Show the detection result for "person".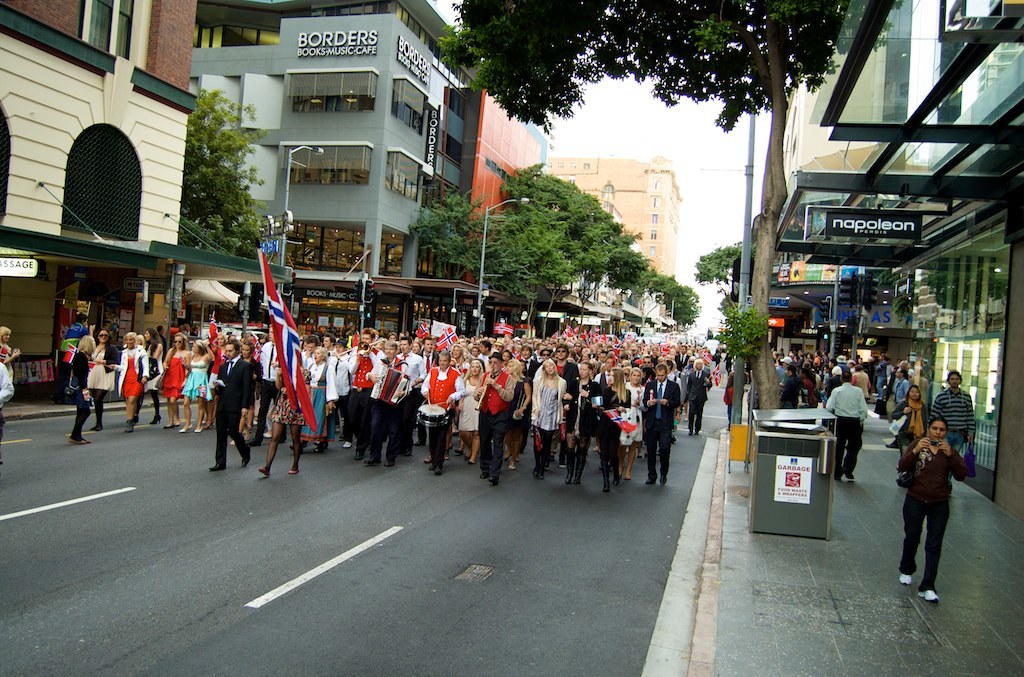
(109,329,150,432).
